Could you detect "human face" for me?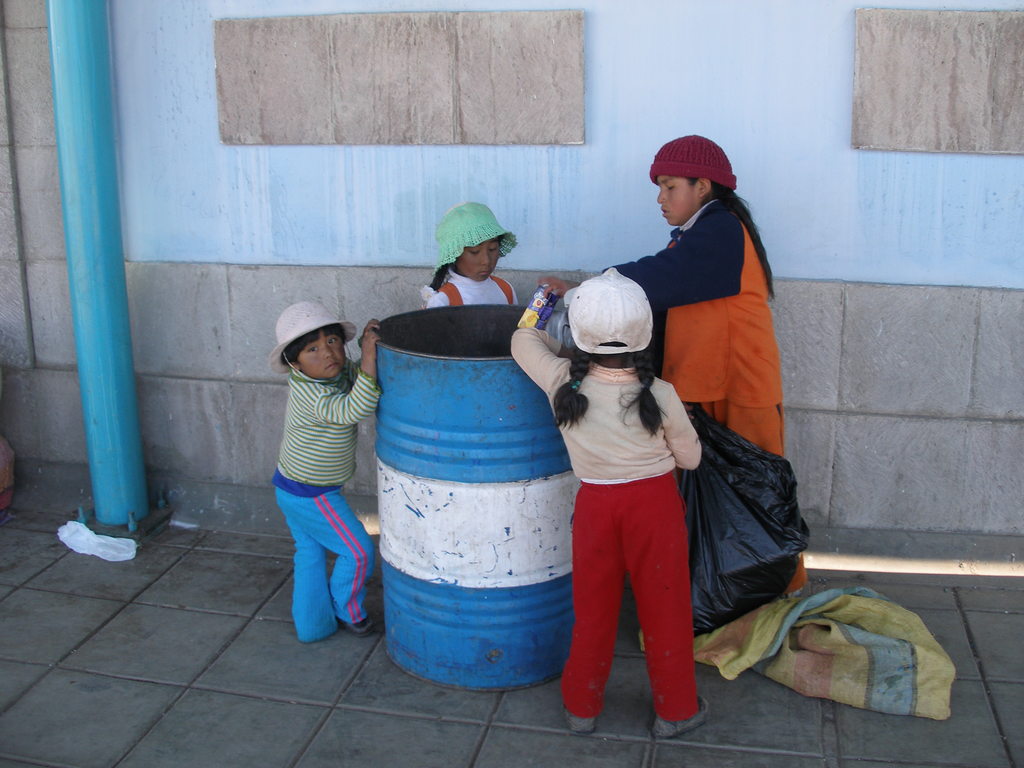
Detection result: [657, 177, 700, 225].
